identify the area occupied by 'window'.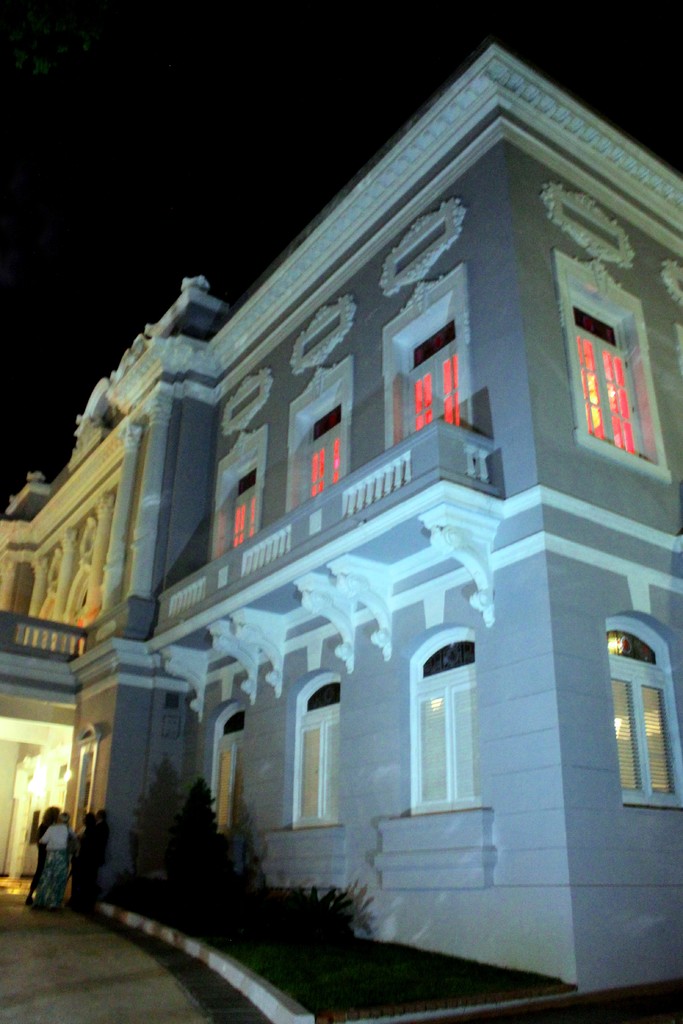
Area: 210:700:241:816.
